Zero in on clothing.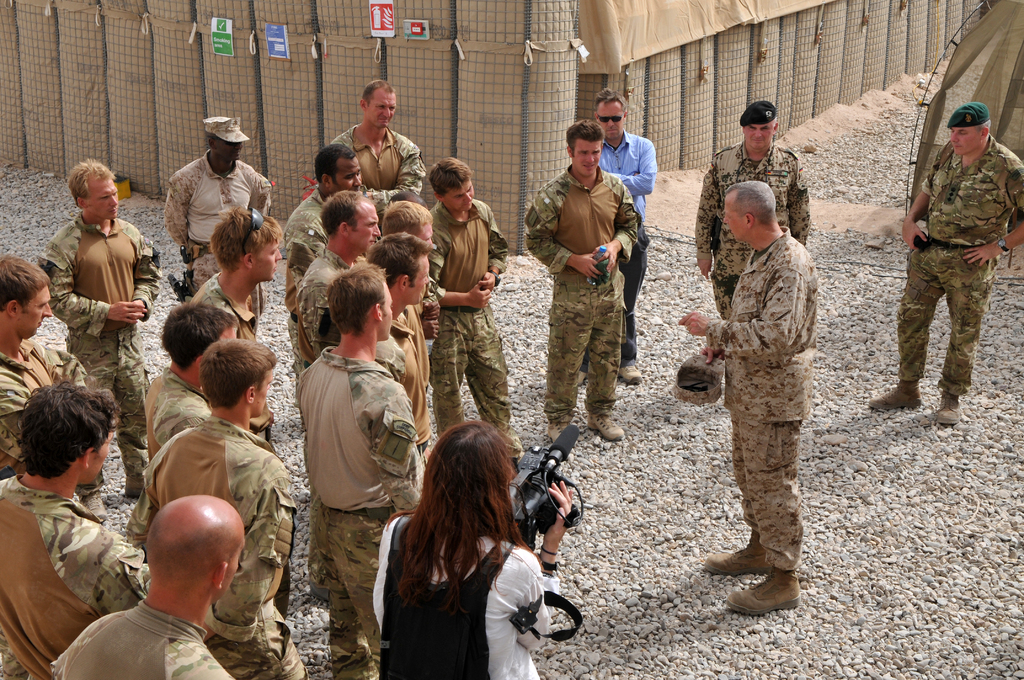
Zeroed in: <bbox>0, 473, 159, 679</bbox>.
